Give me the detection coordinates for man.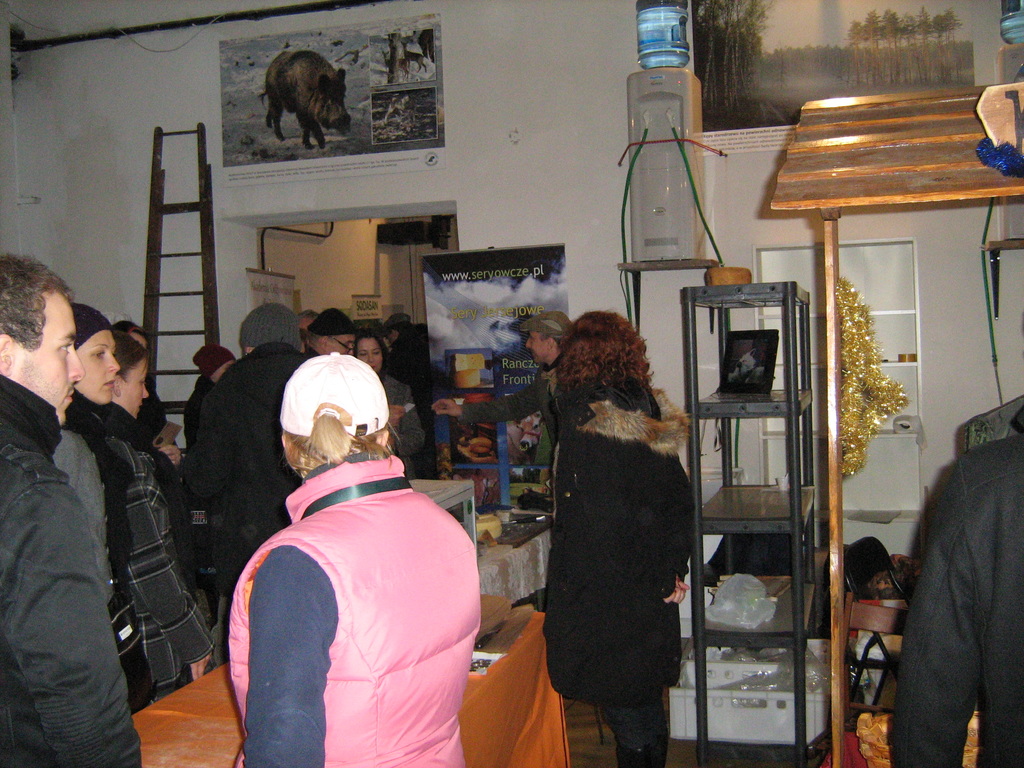
Rect(301, 311, 361, 356).
